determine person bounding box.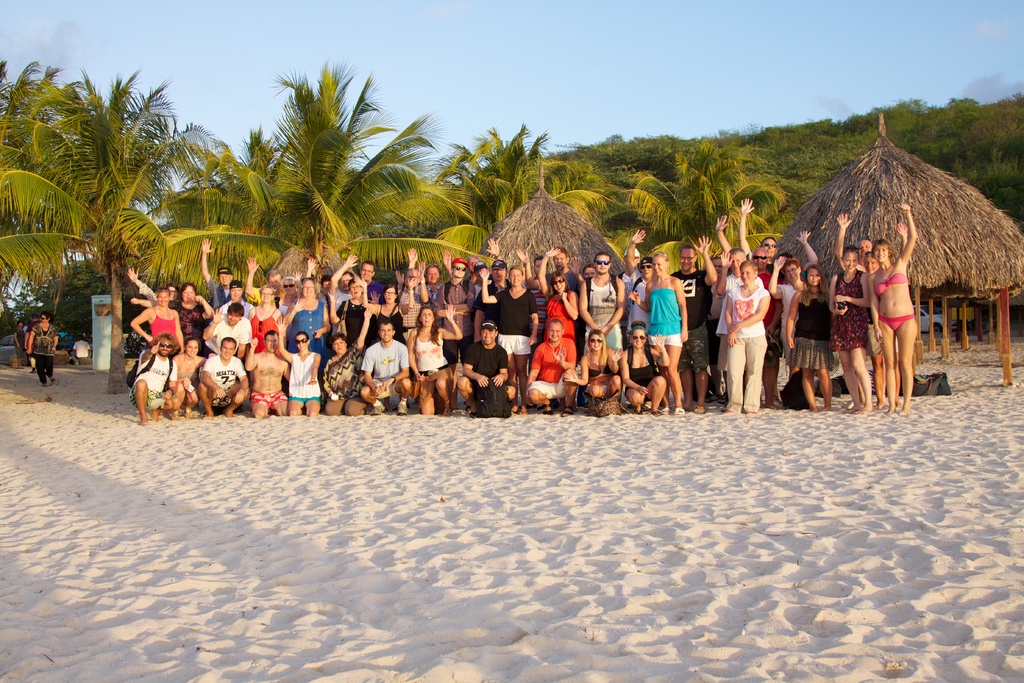
Determined: [left=438, top=258, right=479, bottom=362].
